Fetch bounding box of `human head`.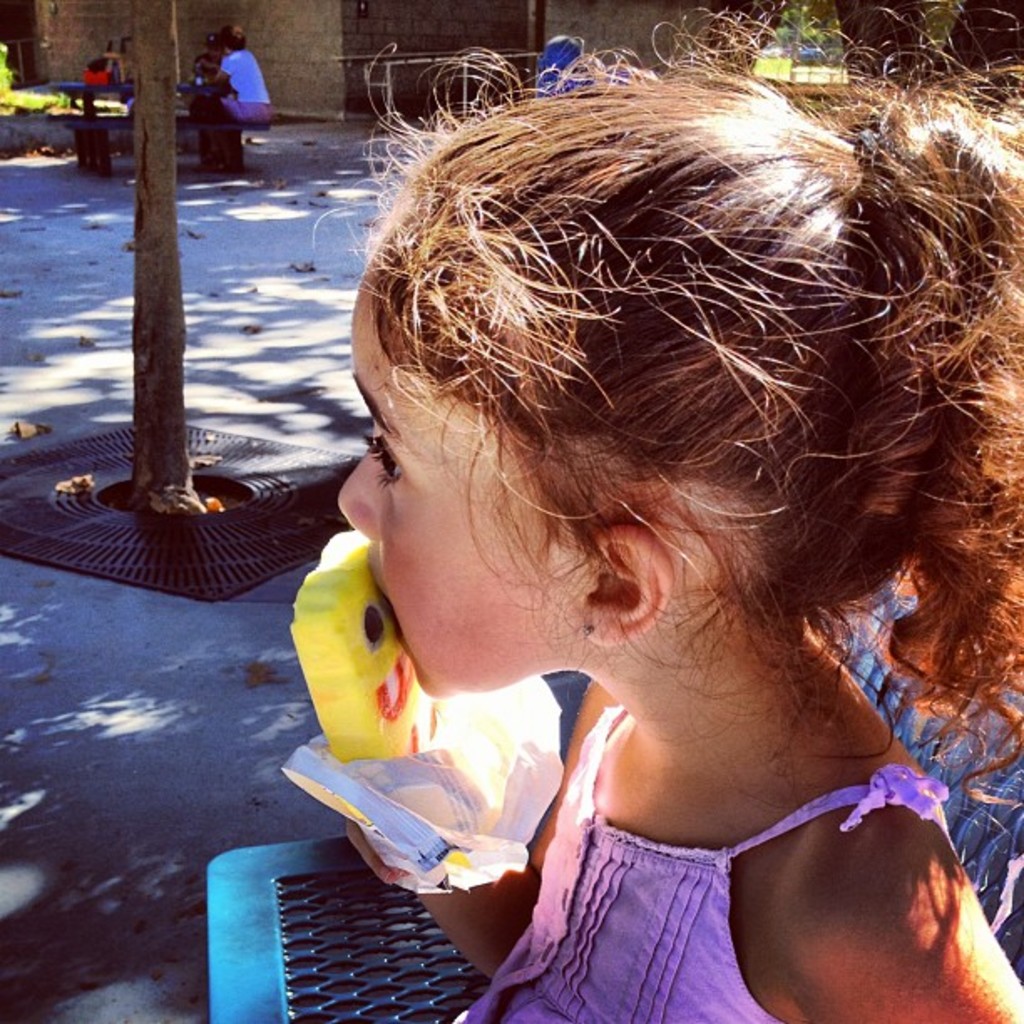
Bbox: crop(325, 54, 977, 788).
